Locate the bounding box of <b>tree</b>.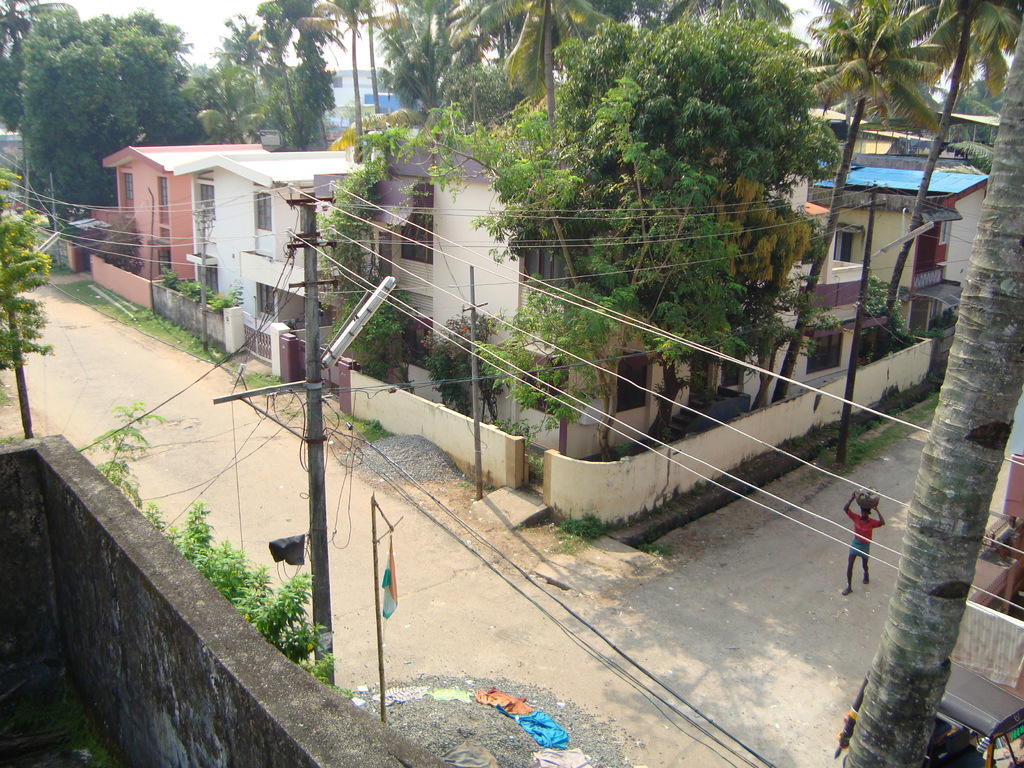
Bounding box: [x1=140, y1=500, x2=355, y2=703].
